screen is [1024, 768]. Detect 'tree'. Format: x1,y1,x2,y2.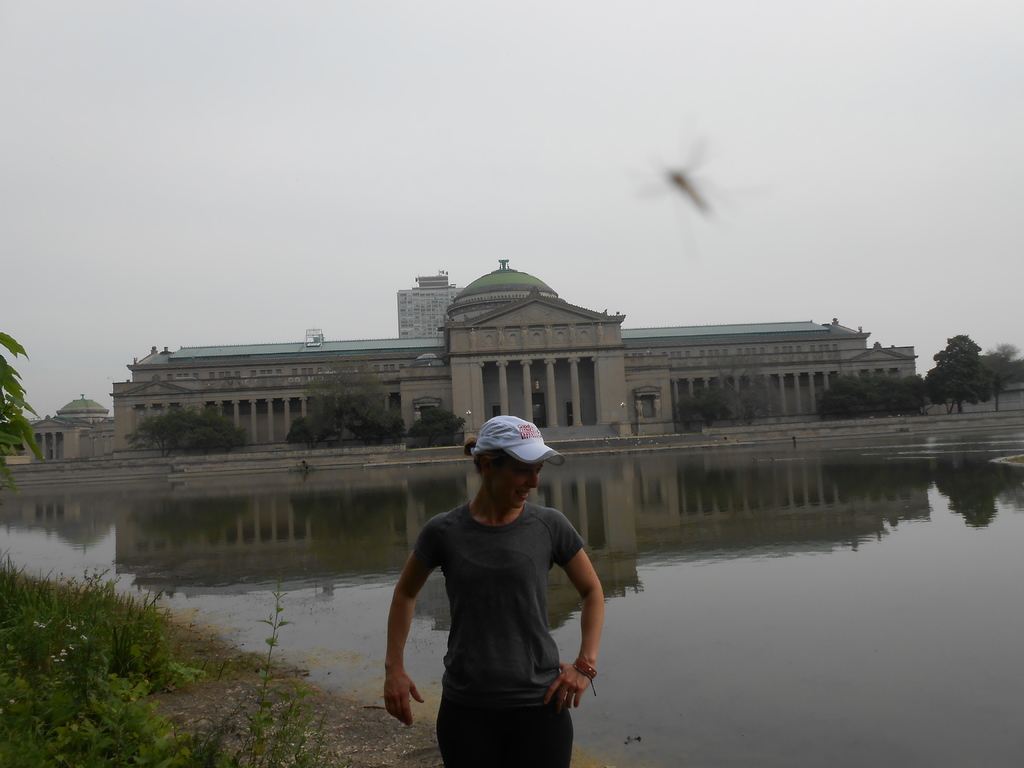
940,317,1005,415.
